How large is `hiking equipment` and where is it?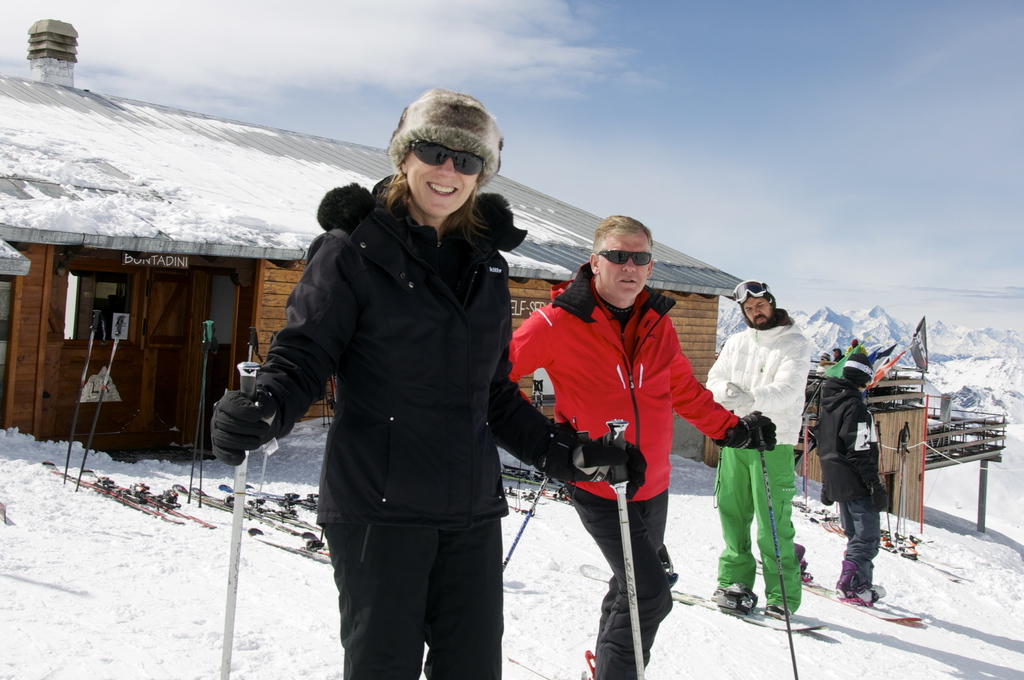
Bounding box: 756 409 799 679.
